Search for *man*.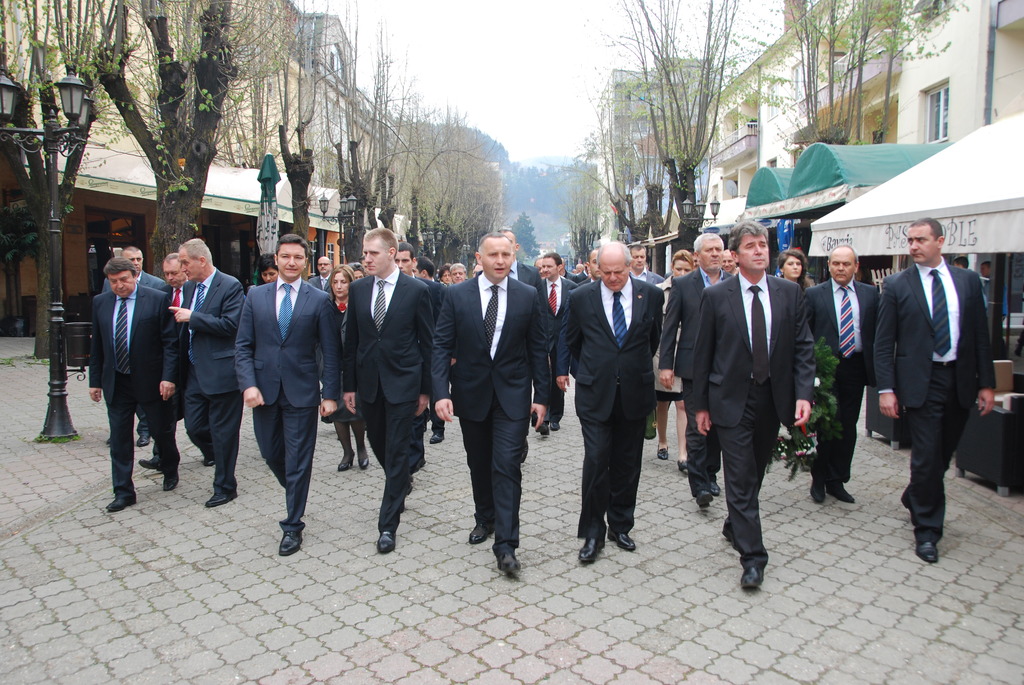
Found at detection(531, 249, 581, 439).
